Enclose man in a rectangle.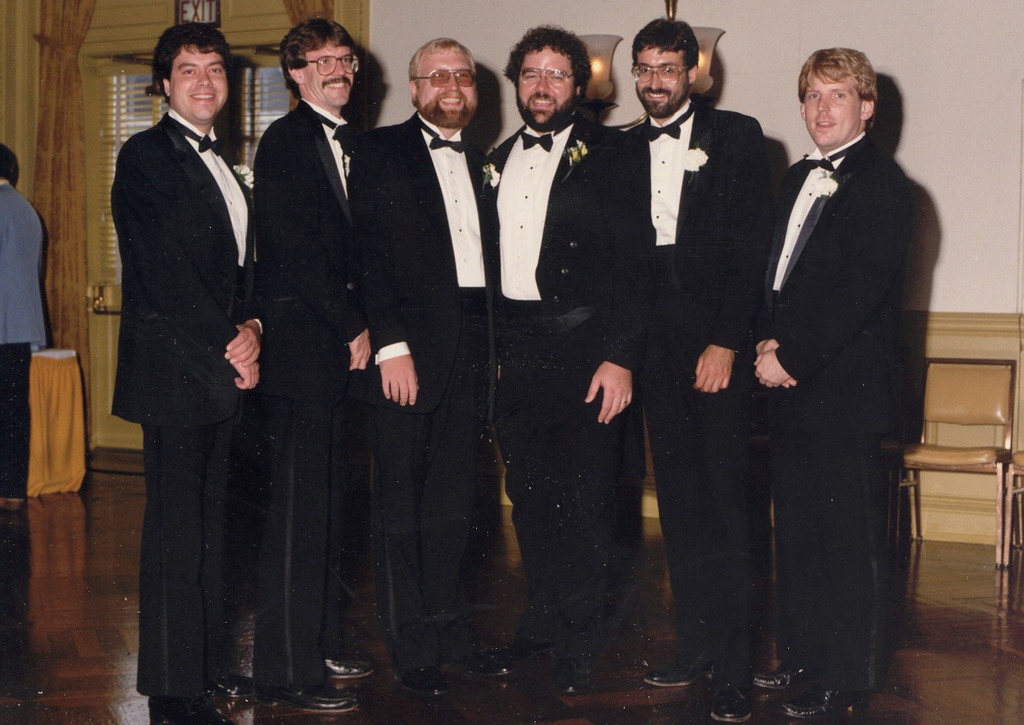
box(461, 21, 639, 712).
